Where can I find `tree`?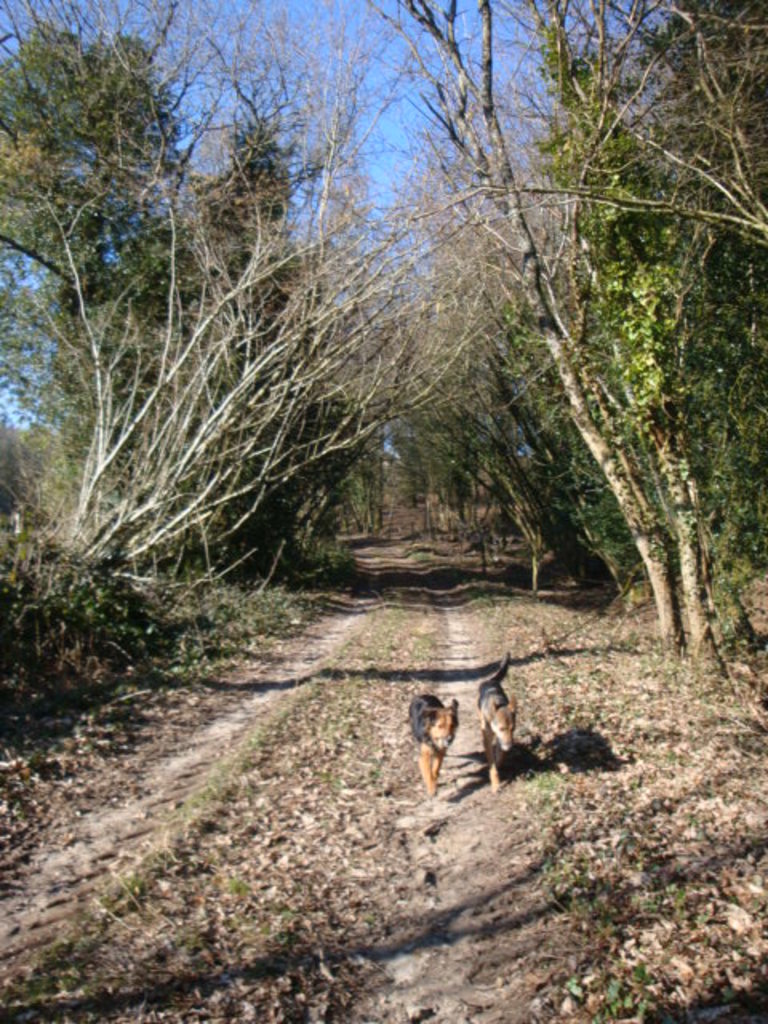
You can find it at box=[0, 0, 246, 461].
